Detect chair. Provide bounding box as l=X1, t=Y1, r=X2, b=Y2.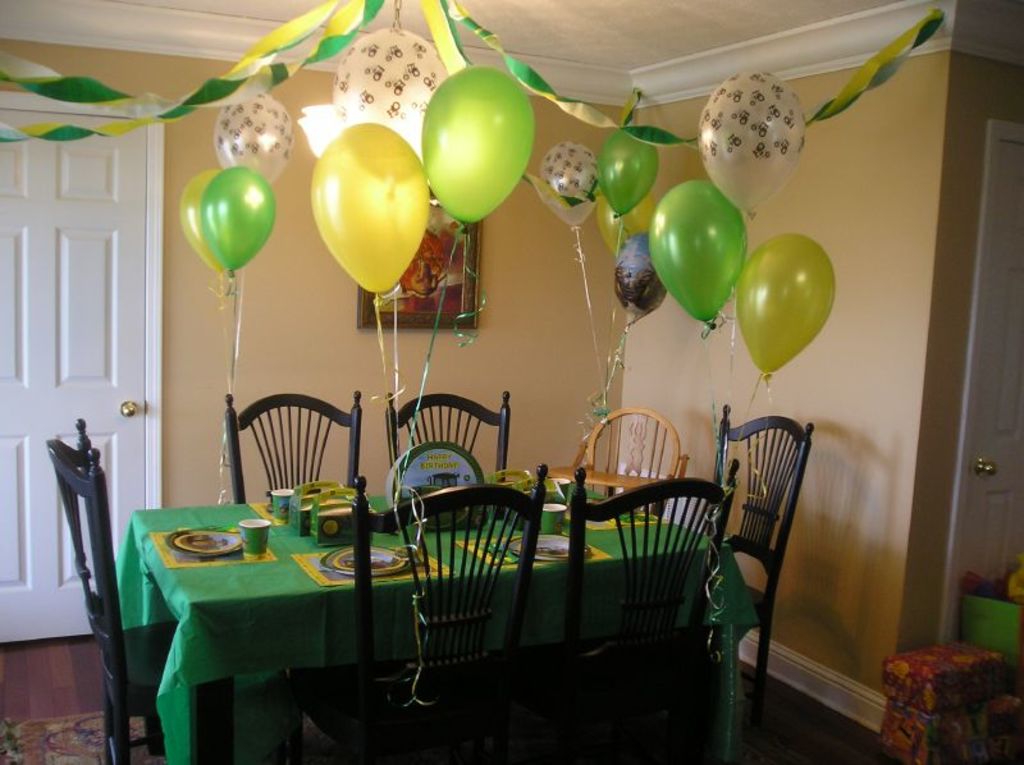
l=691, t=435, r=838, b=692.
